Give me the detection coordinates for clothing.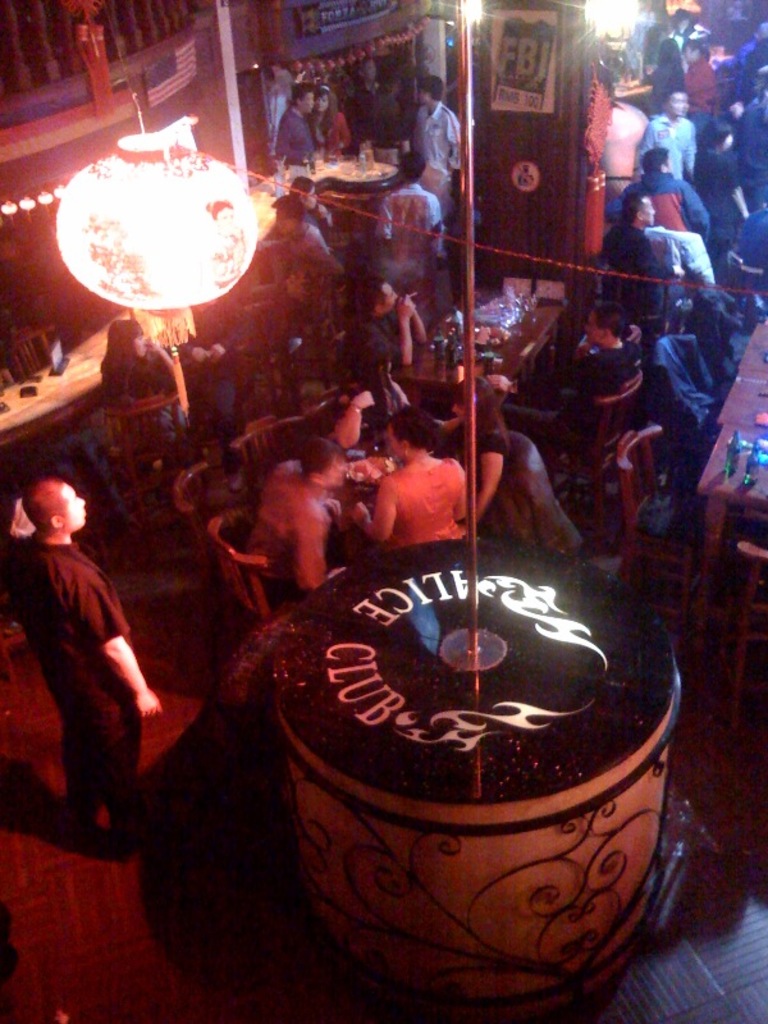
l=380, t=458, r=472, b=562.
